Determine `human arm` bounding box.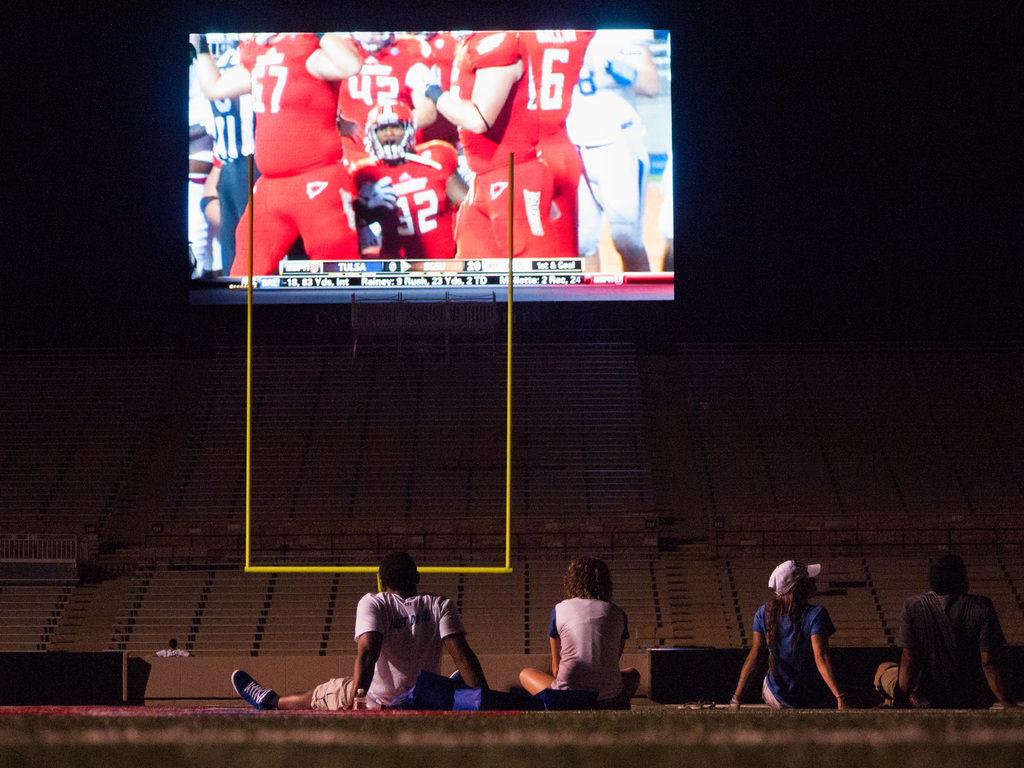
Determined: {"left": 437, "top": 599, "right": 490, "bottom": 691}.
